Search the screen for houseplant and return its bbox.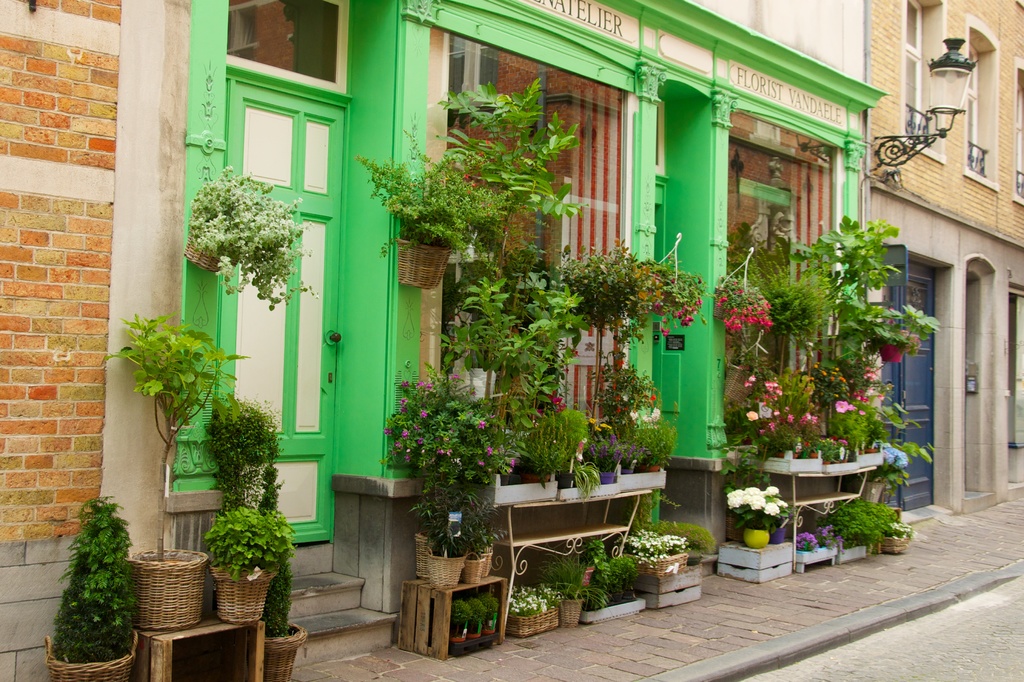
Found: rect(577, 536, 645, 624).
